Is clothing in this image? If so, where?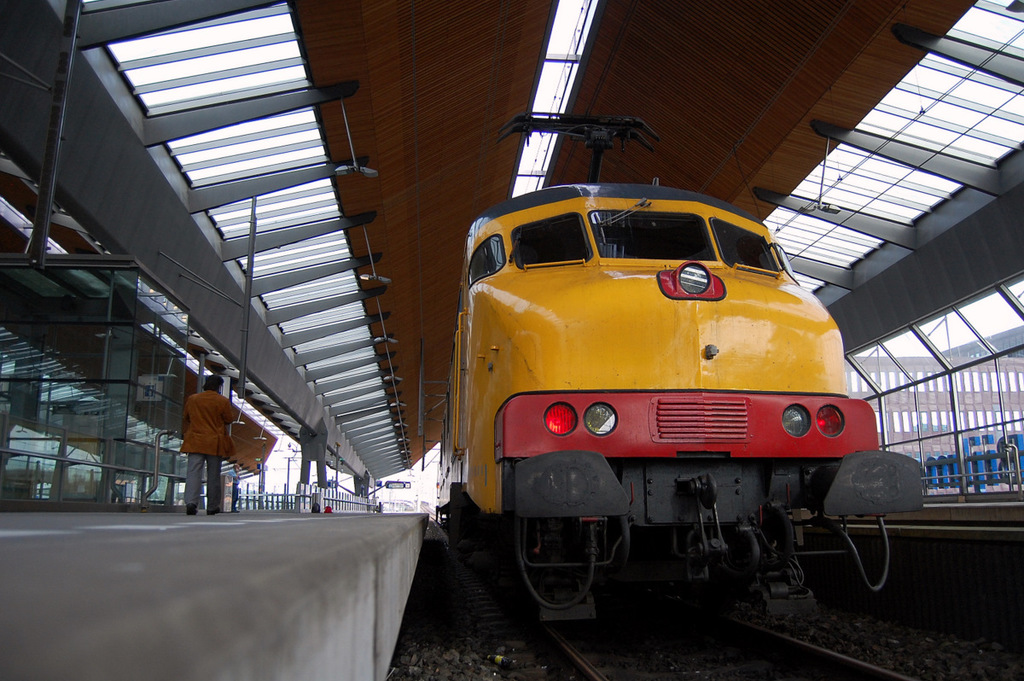
Yes, at box=[176, 390, 236, 456].
